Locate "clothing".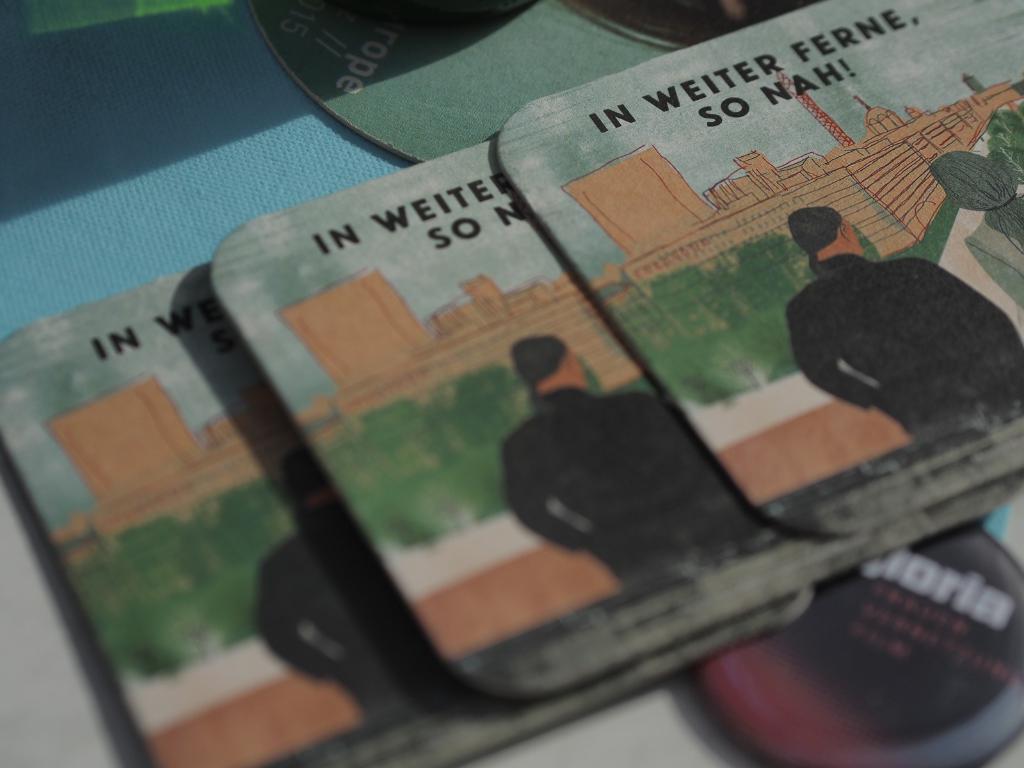
Bounding box: BBox(785, 252, 1023, 445).
